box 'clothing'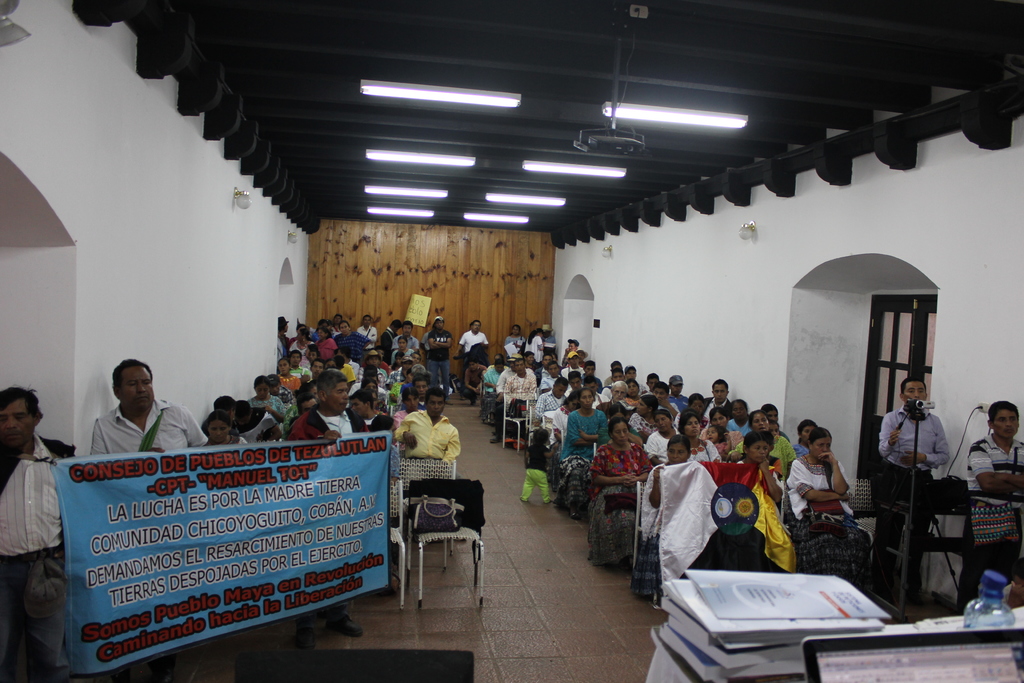
[x1=332, y1=330, x2=368, y2=355]
